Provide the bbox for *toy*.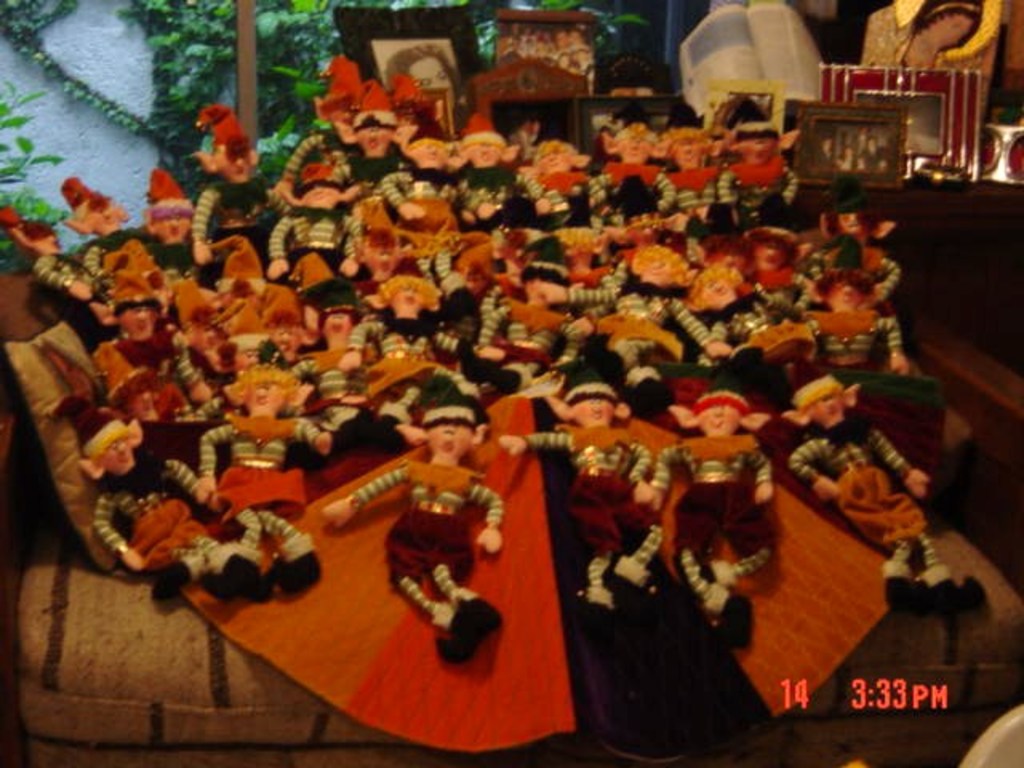
98,299,214,435.
